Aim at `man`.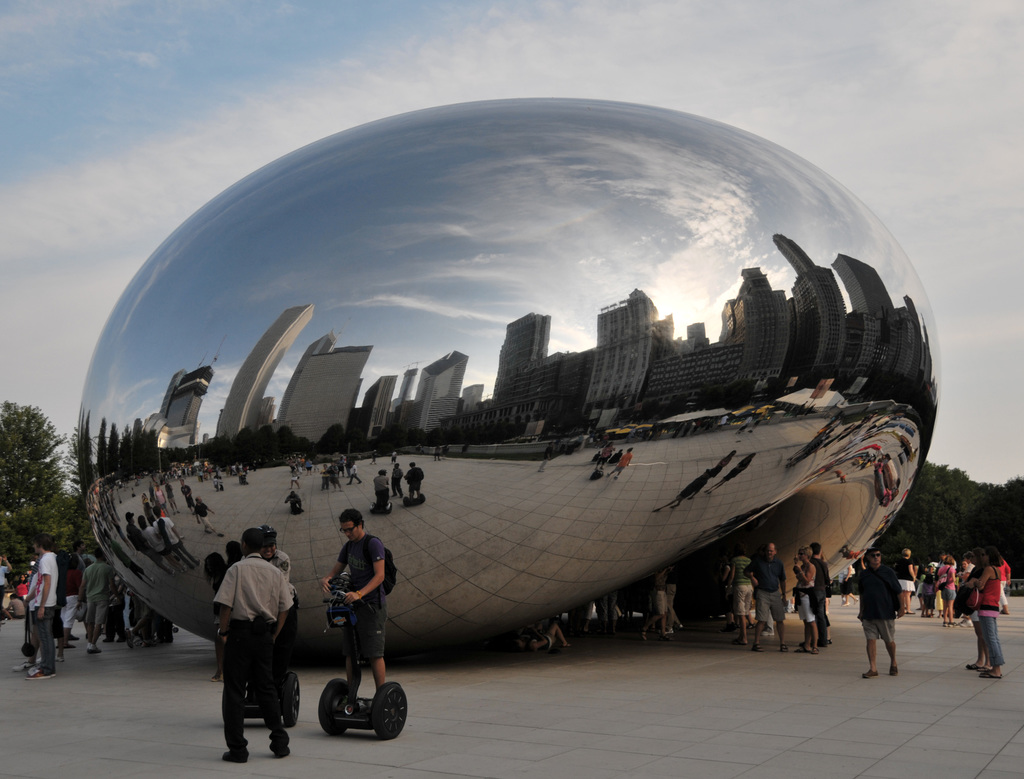
Aimed at crop(128, 581, 166, 652).
